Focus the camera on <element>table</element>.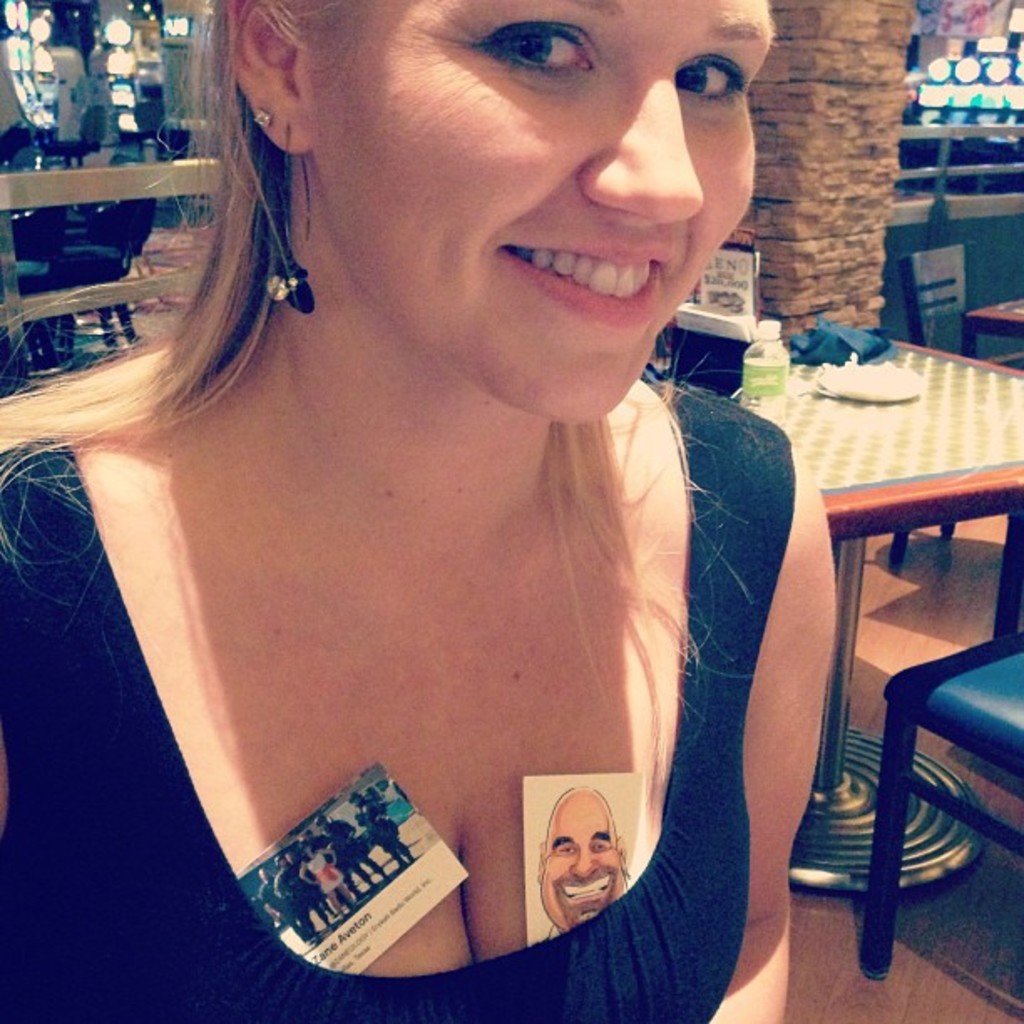
Focus region: box(770, 313, 1001, 979).
